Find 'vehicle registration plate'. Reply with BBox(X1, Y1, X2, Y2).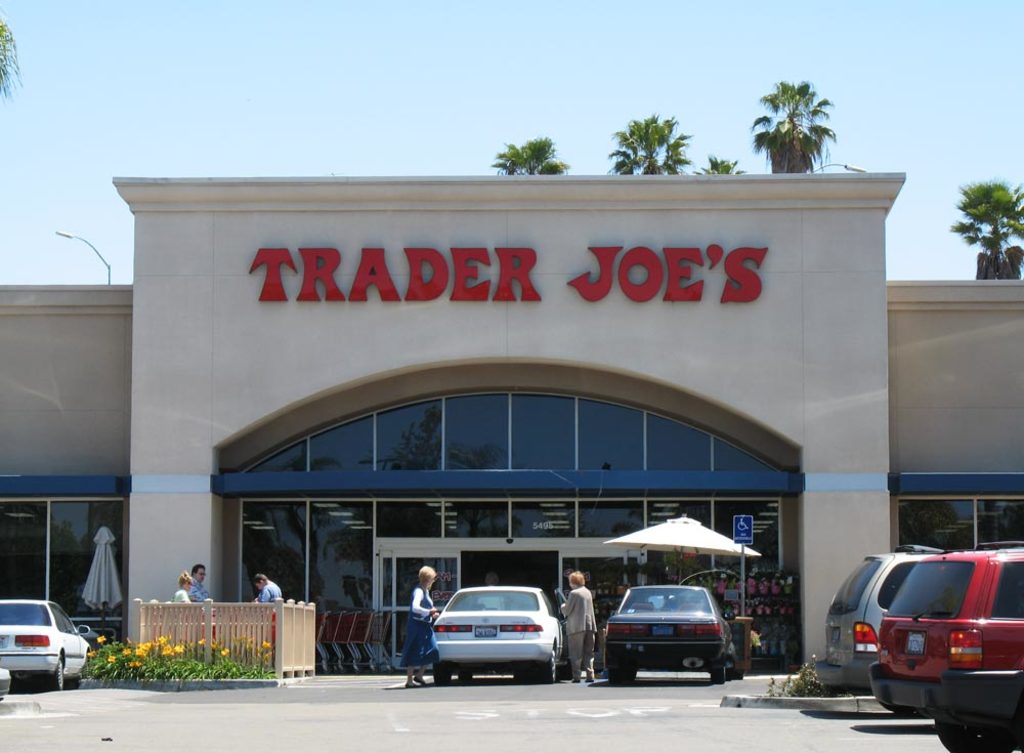
BBox(475, 625, 500, 637).
